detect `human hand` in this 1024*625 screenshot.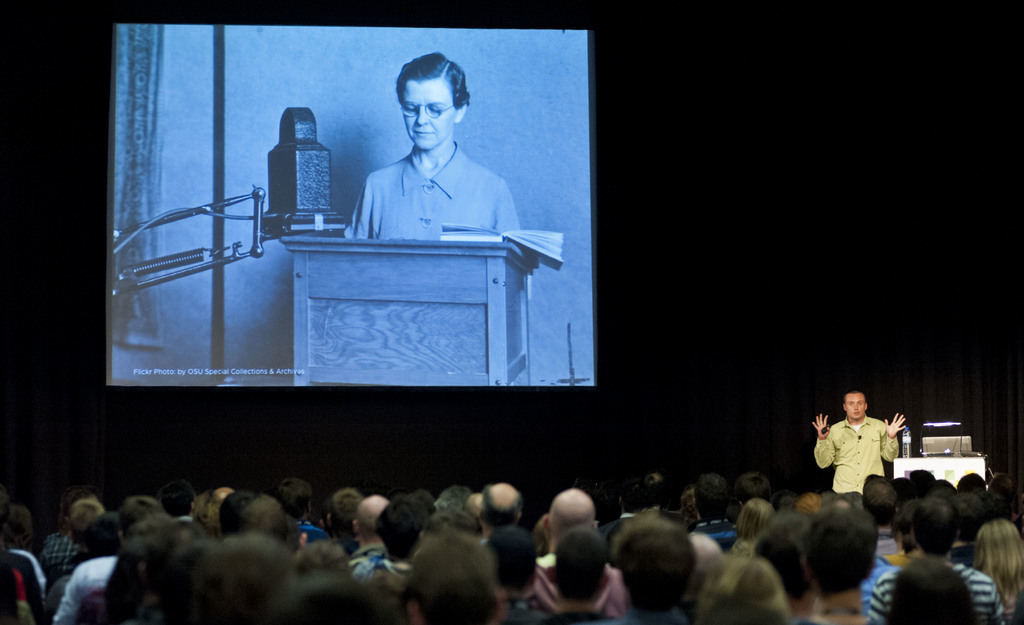
Detection: (left=809, top=410, right=831, bottom=442).
